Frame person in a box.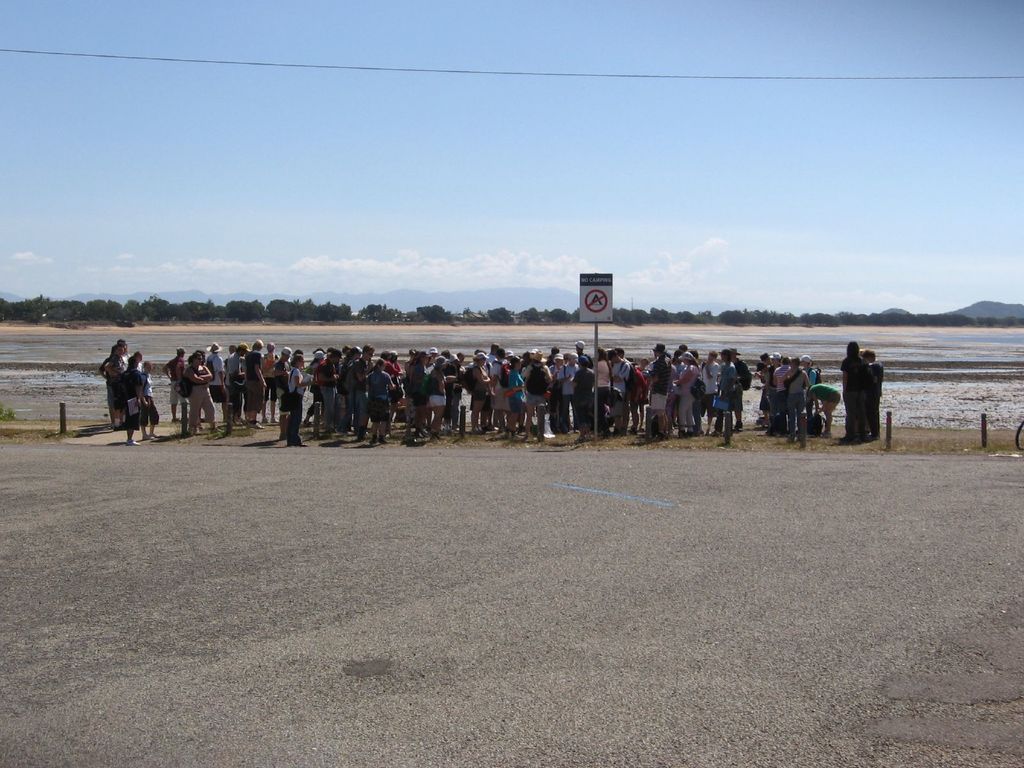
<region>806, 381, 843, 437</region>.
